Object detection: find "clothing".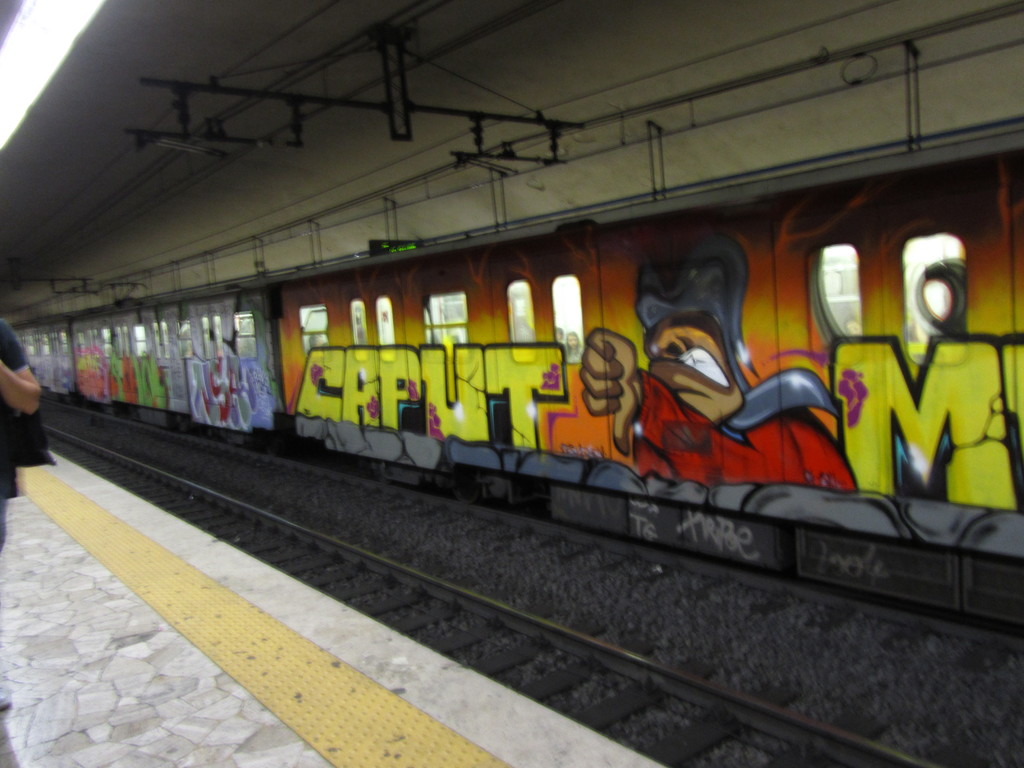
bbox=[625, 364, 858, 495].
